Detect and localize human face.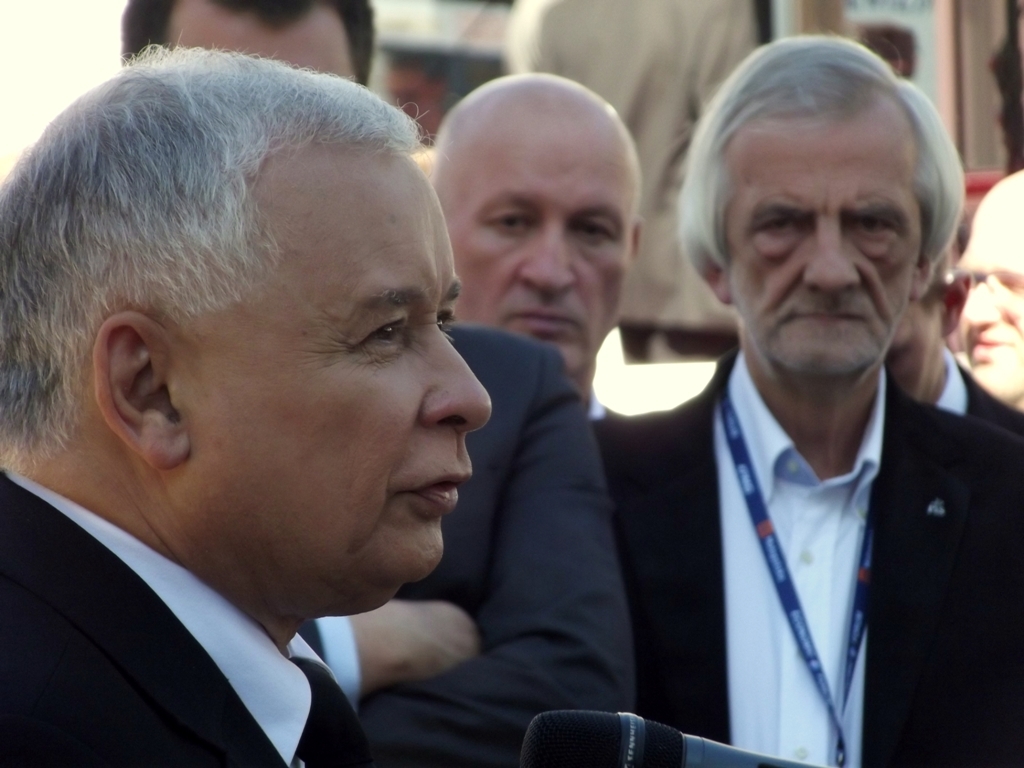
Localized at BBox(175, 158, 494, 609).
